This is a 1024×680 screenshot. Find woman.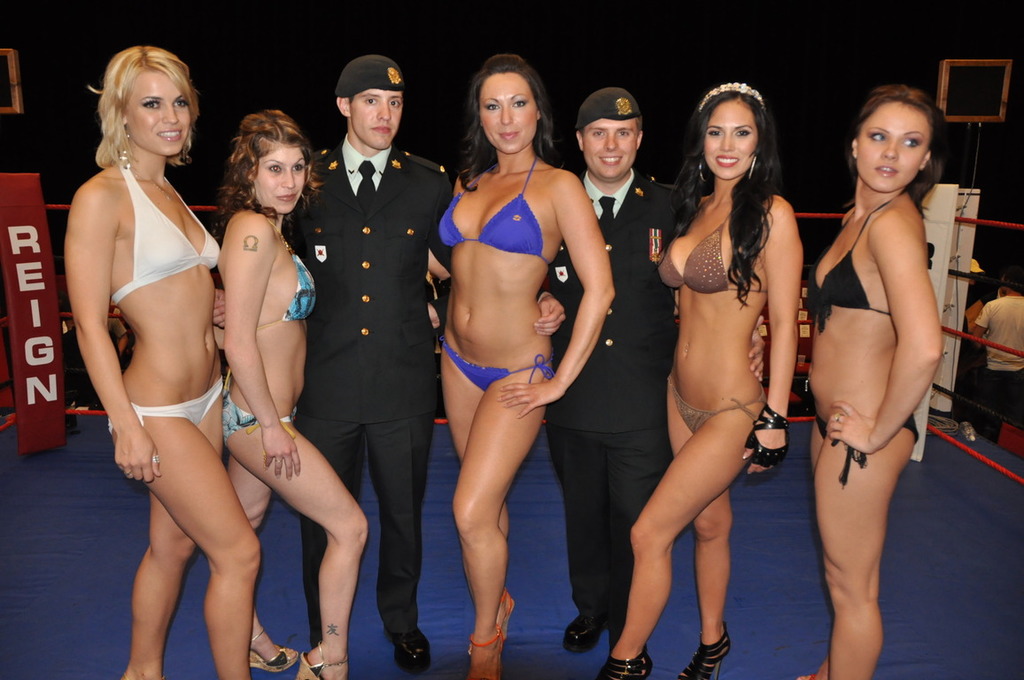
Bounding box: 803,90,949,679.
